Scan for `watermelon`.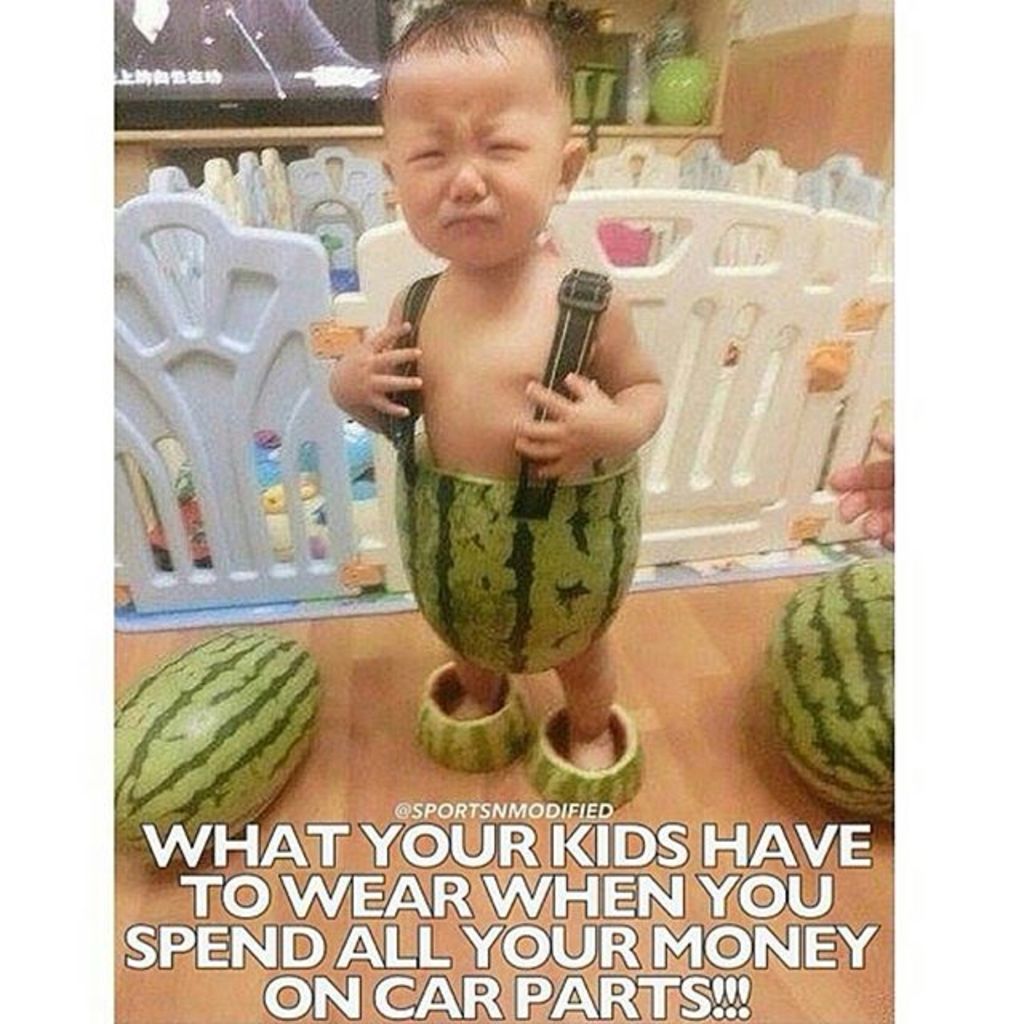
Scan result: box(389, 435, 646, 678).
